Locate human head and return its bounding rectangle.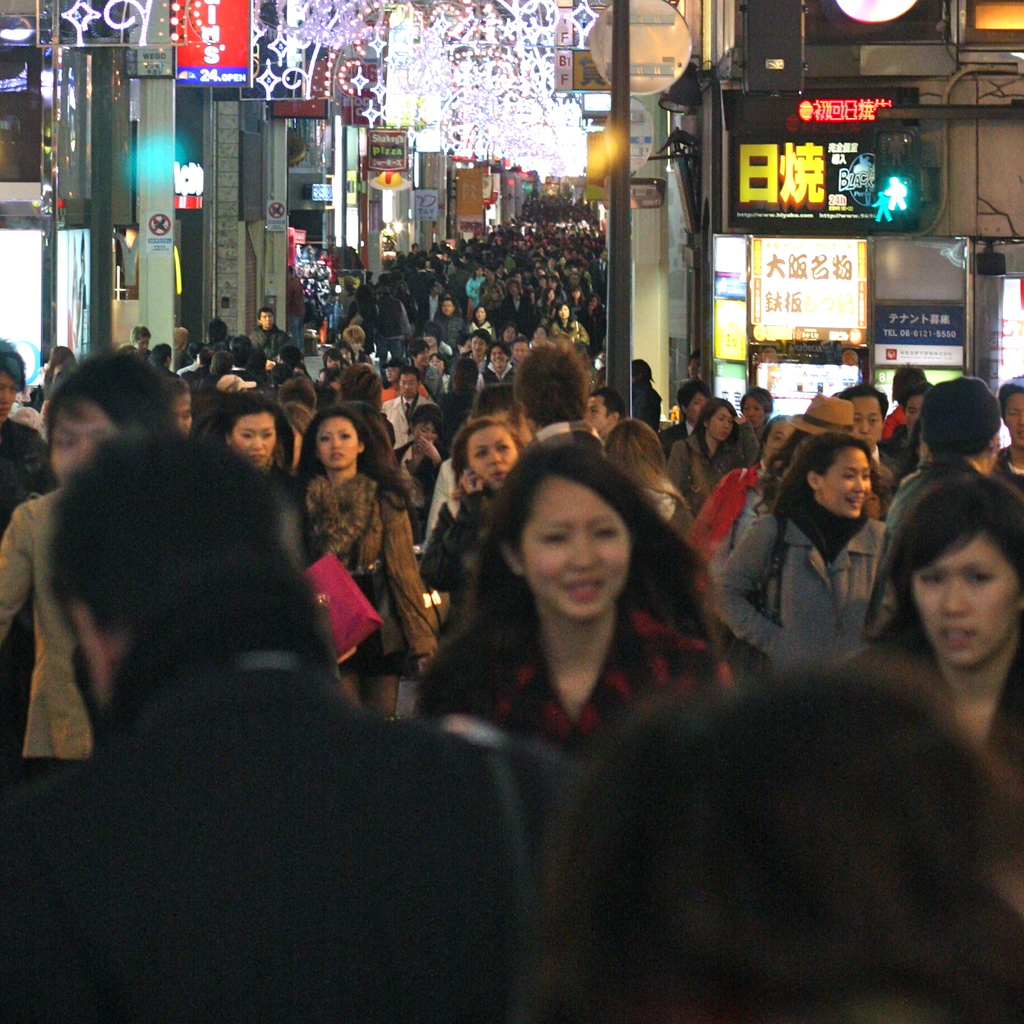
box(889, 359, 925, 399).
